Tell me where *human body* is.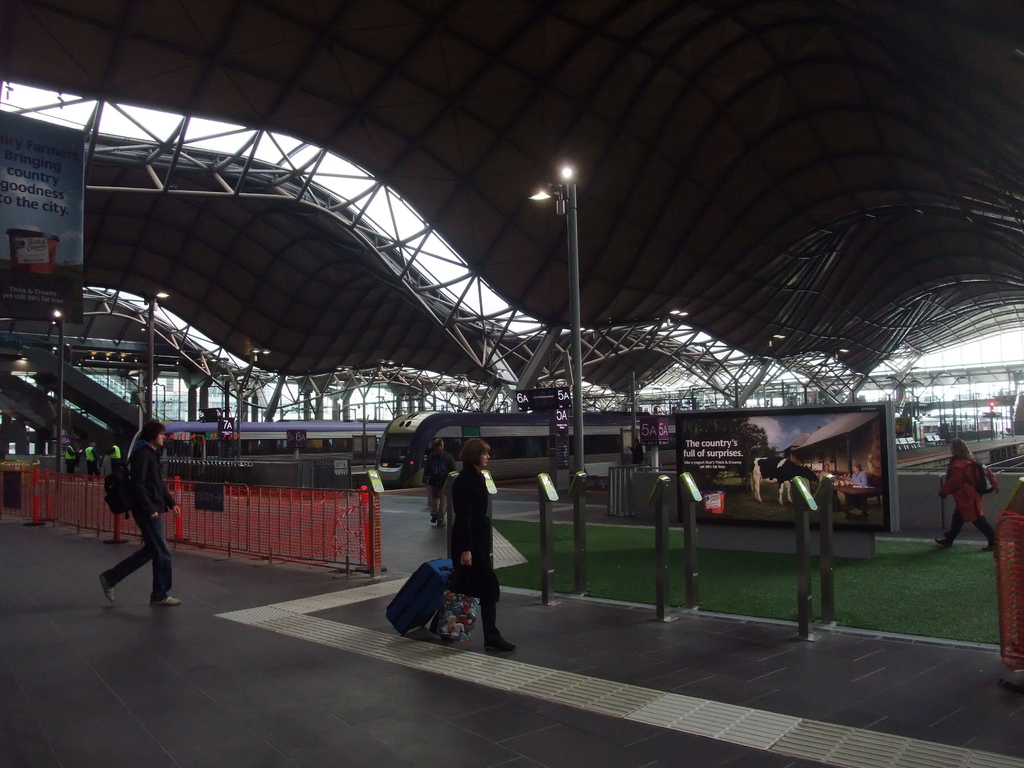
*human body* is at (852,471,879,492).
